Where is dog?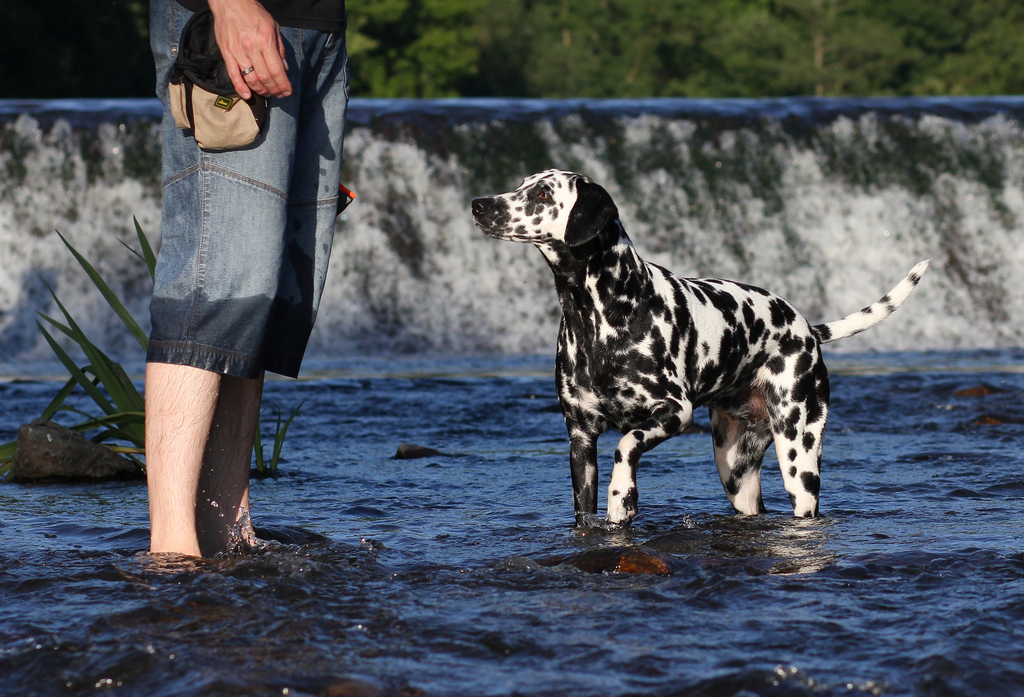
{"left": 471, "top": 169, "right": 929, "bottom": 532}.
